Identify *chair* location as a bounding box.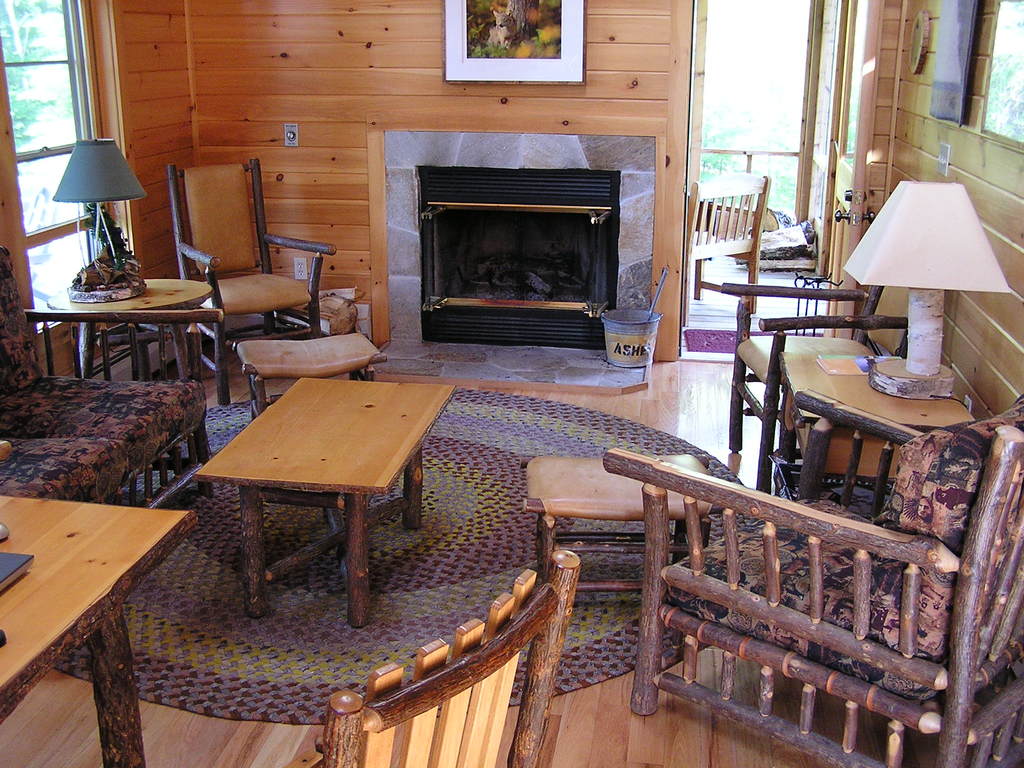
718/279/911/495.
